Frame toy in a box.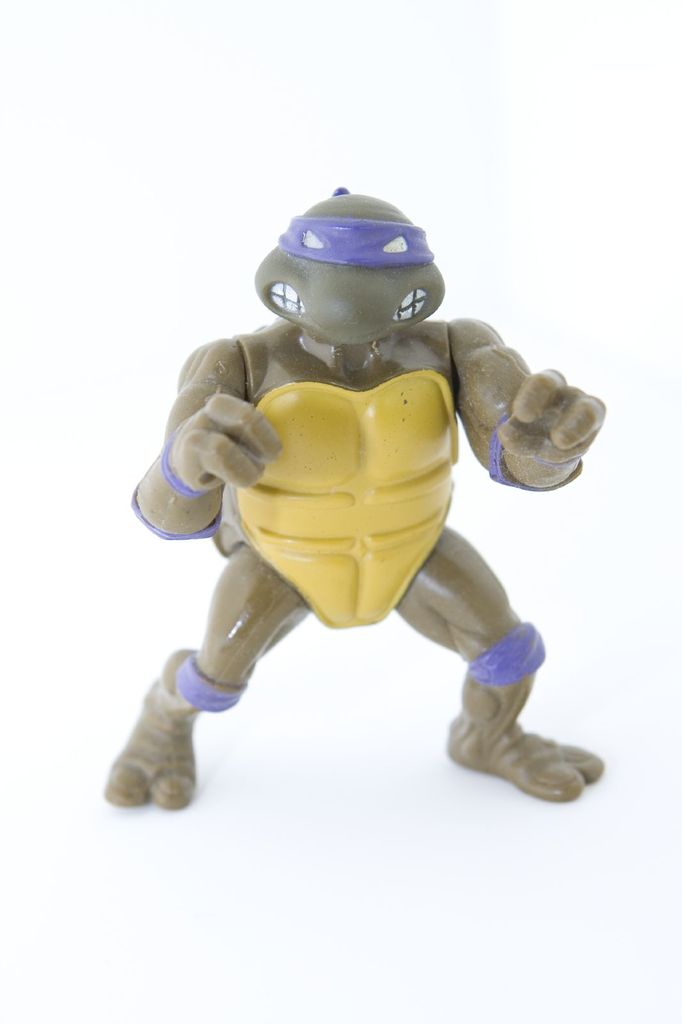
BBox(102, 184, 604, 812).
